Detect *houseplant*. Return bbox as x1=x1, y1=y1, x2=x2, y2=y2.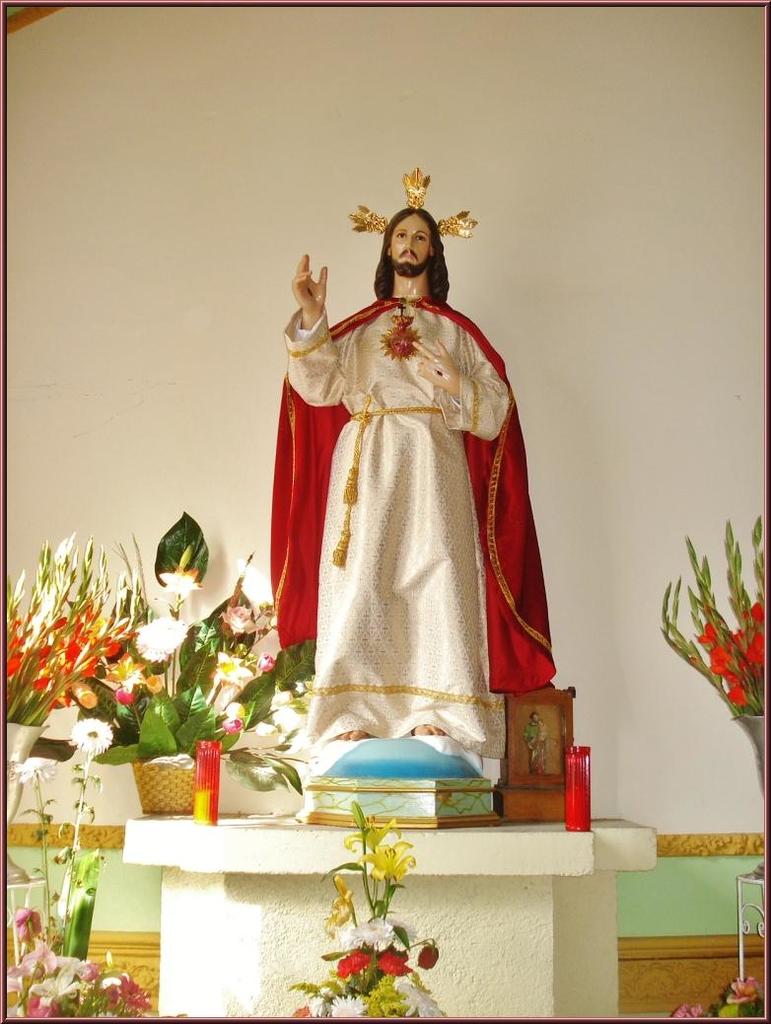
x1=105, y1=496, x2=333, y2=798.
